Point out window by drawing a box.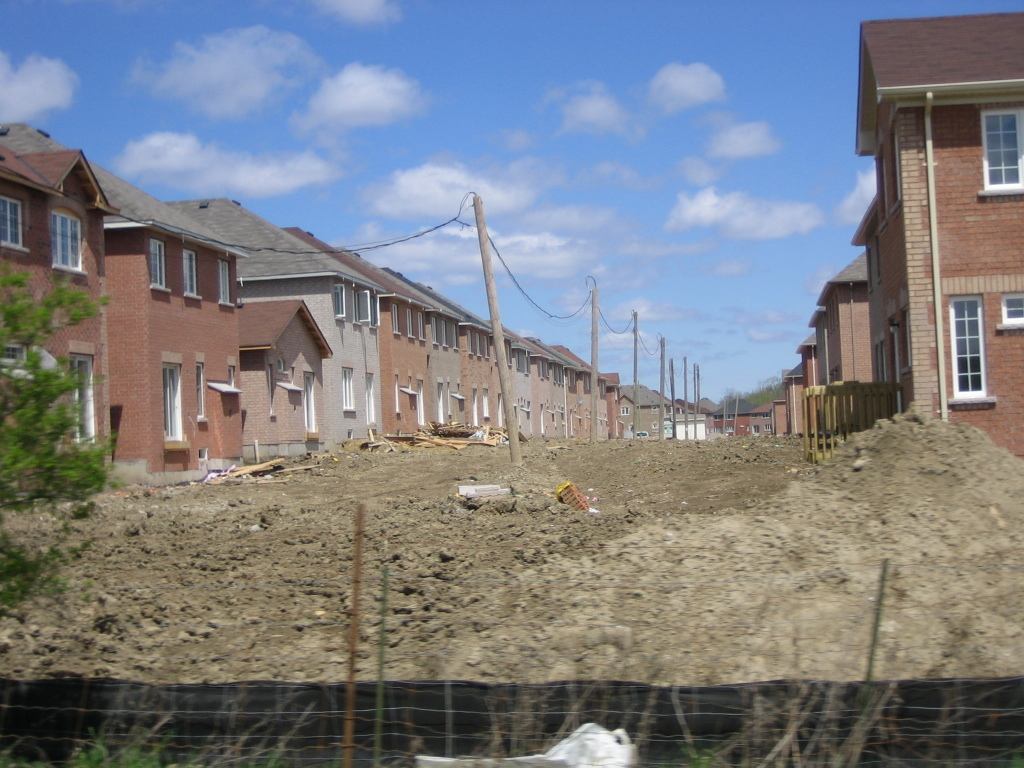
[393, 373, 400, 413].
